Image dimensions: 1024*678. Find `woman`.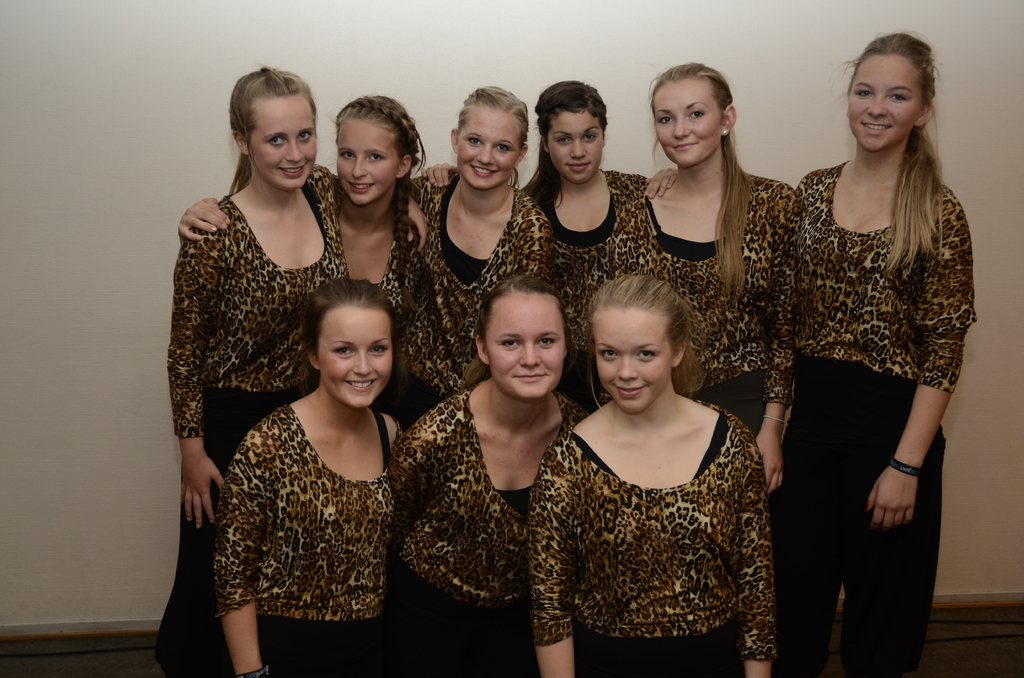
bbox(150, 52, 436, 677).
